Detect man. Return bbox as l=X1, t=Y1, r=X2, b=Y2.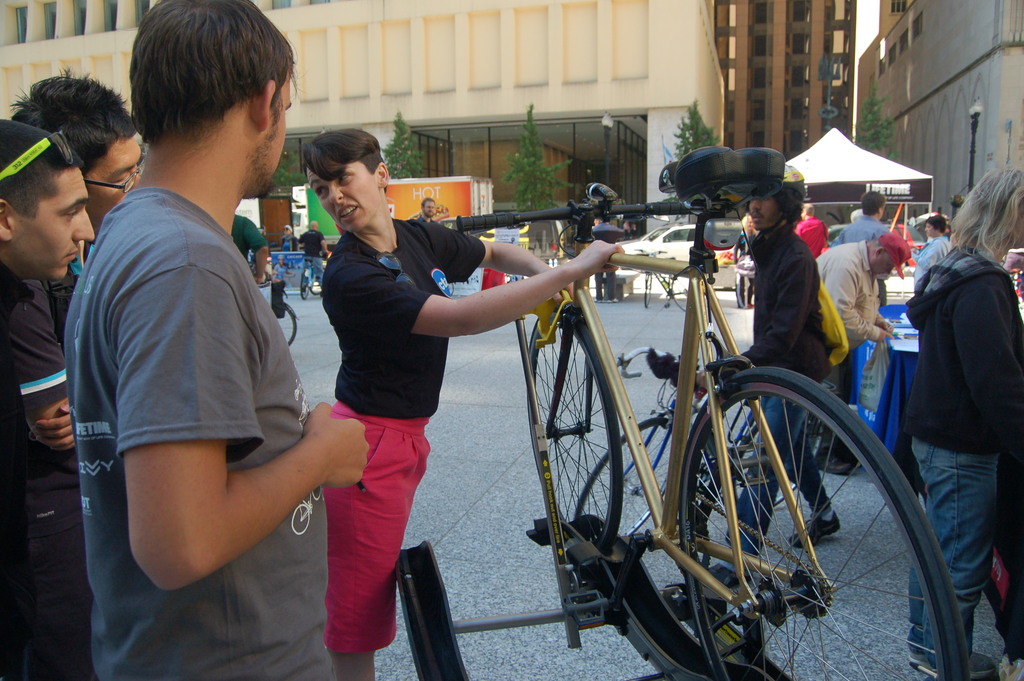
l=10, t=67, r=145, b=258.
